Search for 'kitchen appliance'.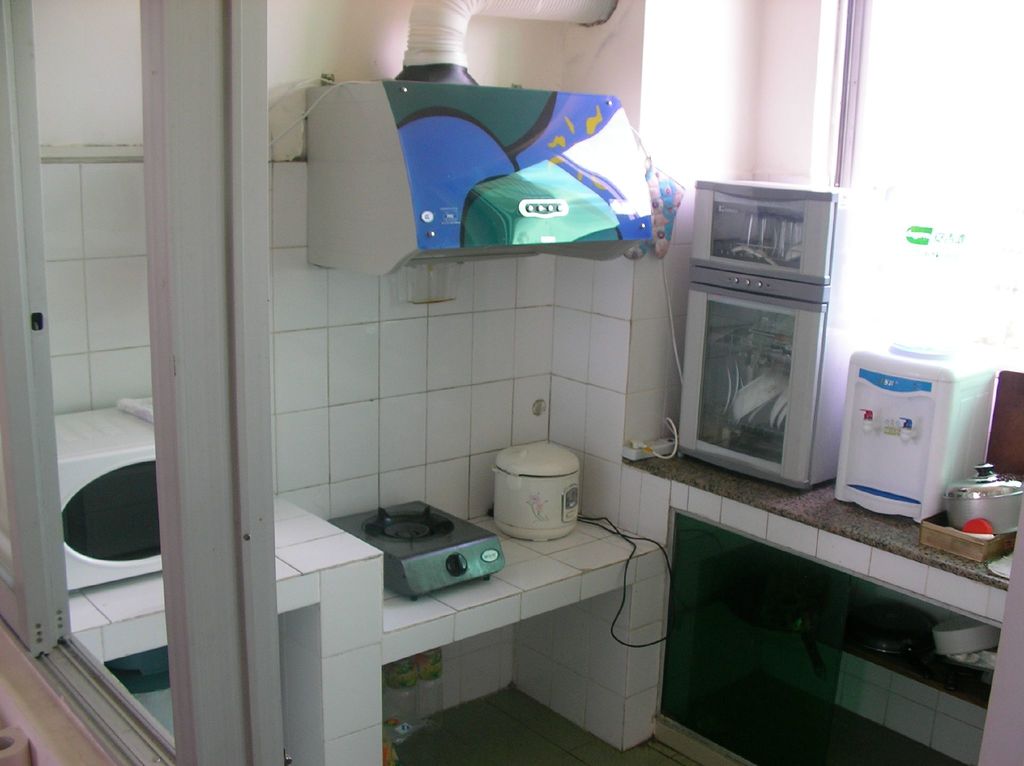
Found at (left=328, top=500, right=502, bottom=598).
